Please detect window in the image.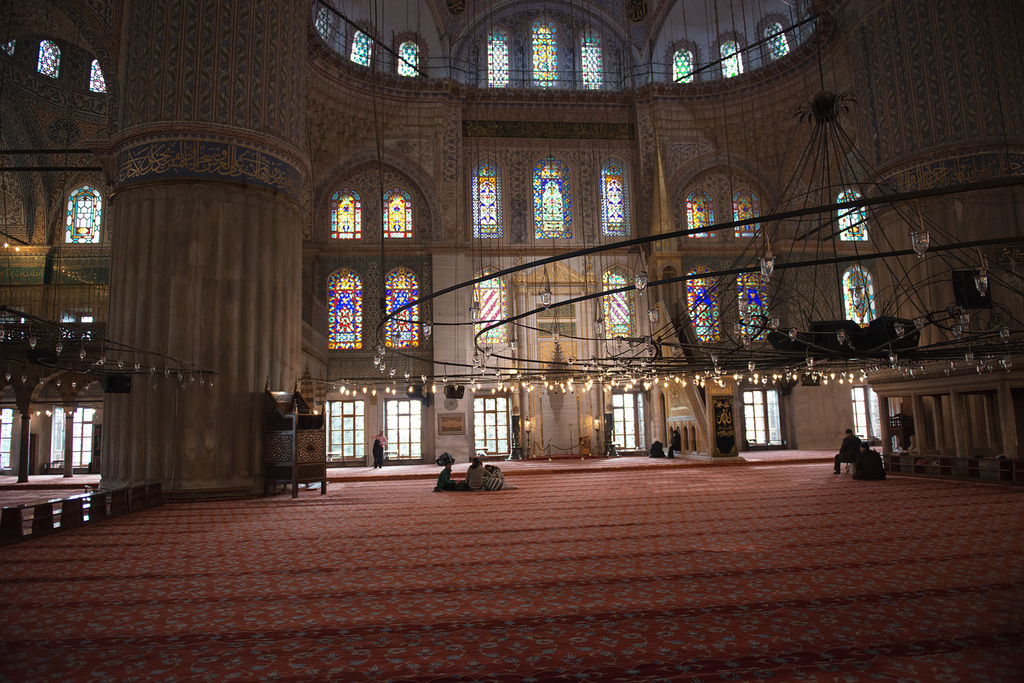
box(314, 4, 334, 42).
